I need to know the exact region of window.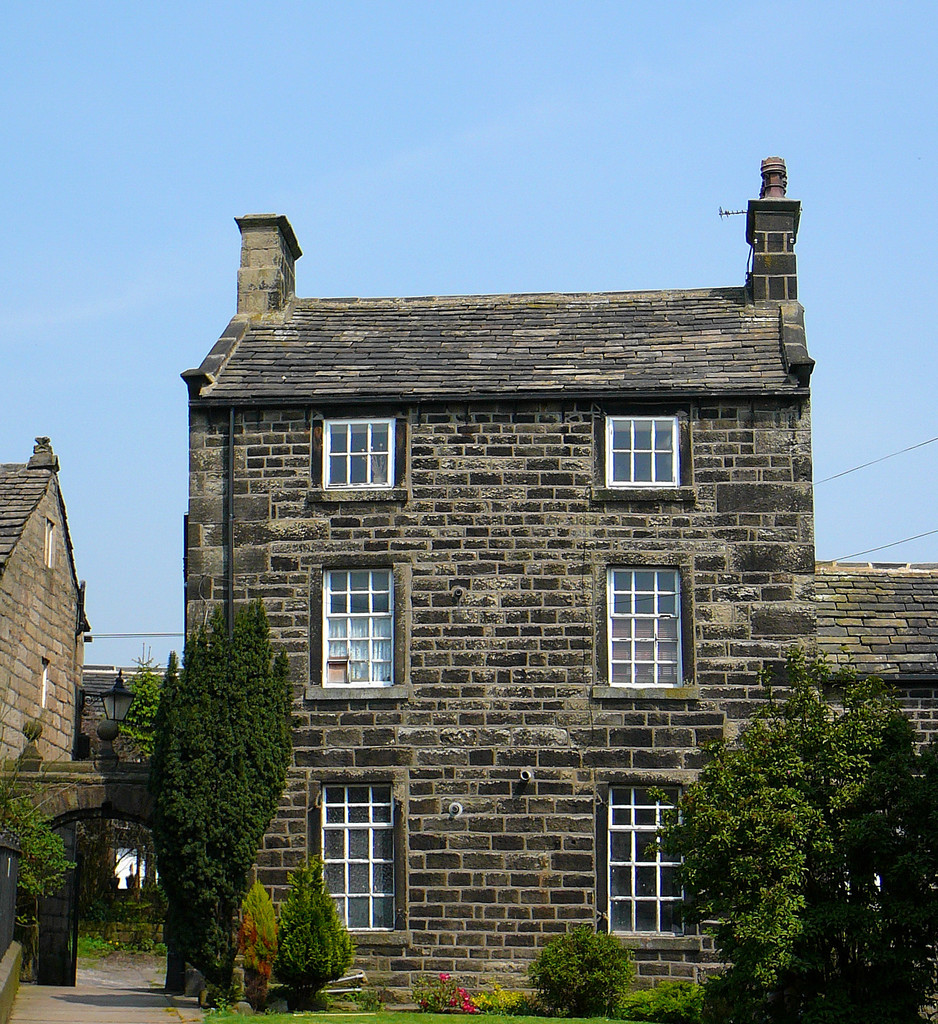
Region: (603,777,710,945).
